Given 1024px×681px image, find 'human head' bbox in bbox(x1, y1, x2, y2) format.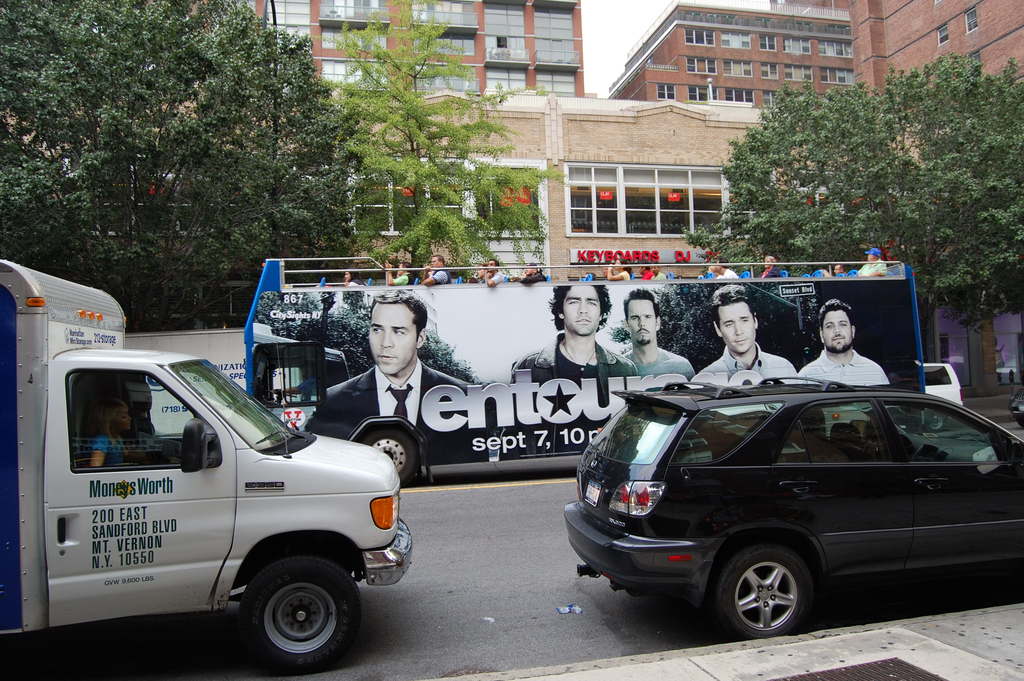
bbox(476, 264, 486, 278).
